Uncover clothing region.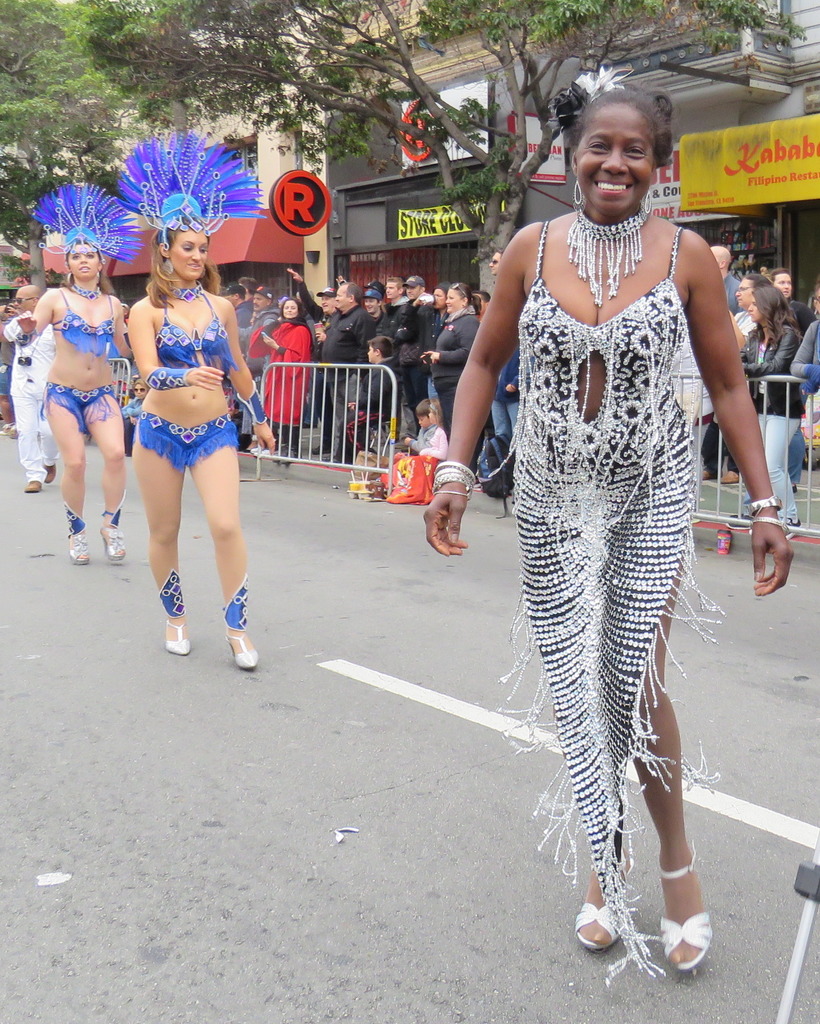
Uncovered: 723:269:747:320.
